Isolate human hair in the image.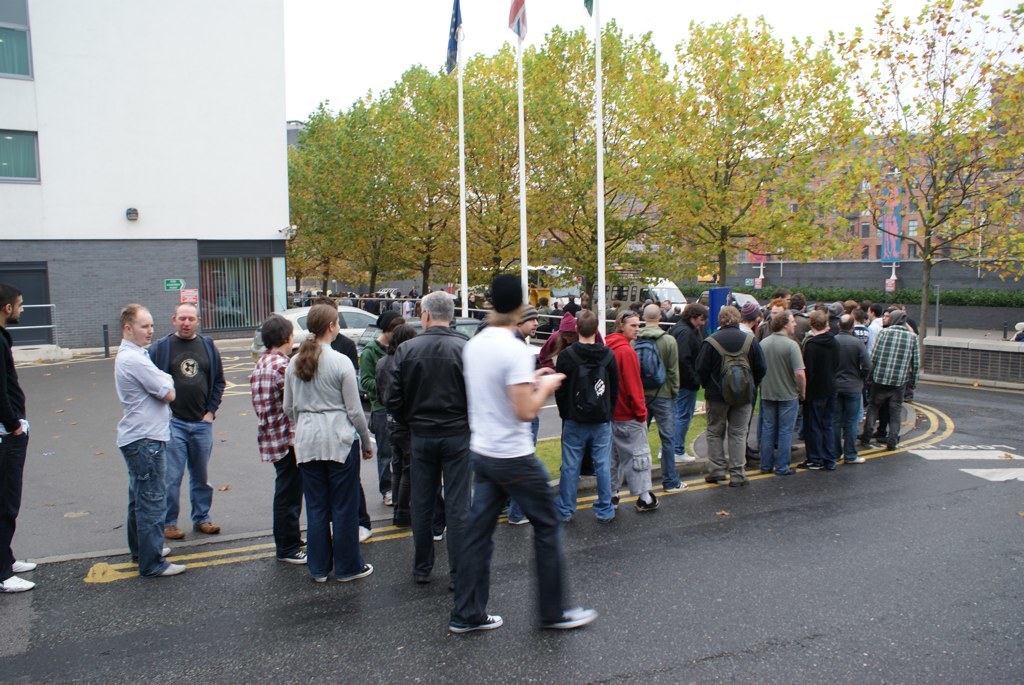
Isolated region: (left=614, top=311, right=638, bottom=331).
